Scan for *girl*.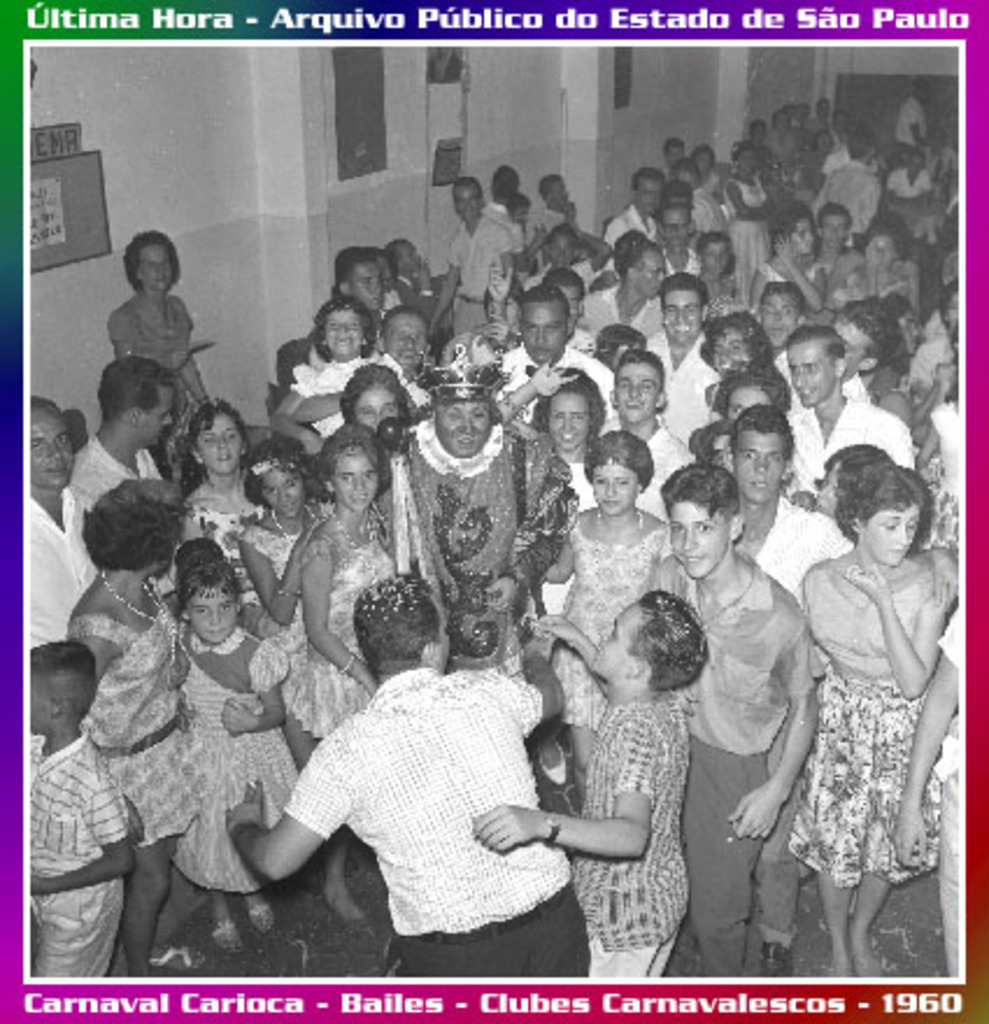
Scan result: detection(170, 540, 298, 952).
